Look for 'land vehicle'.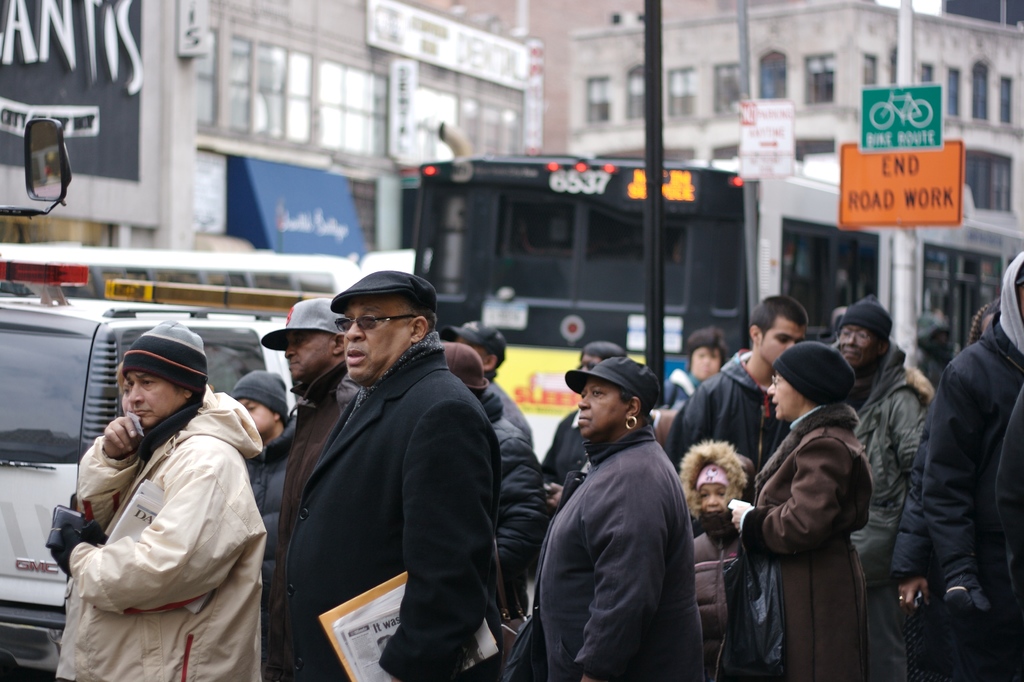
Found: (left=412, top=120, right=1023, bottom=466).
